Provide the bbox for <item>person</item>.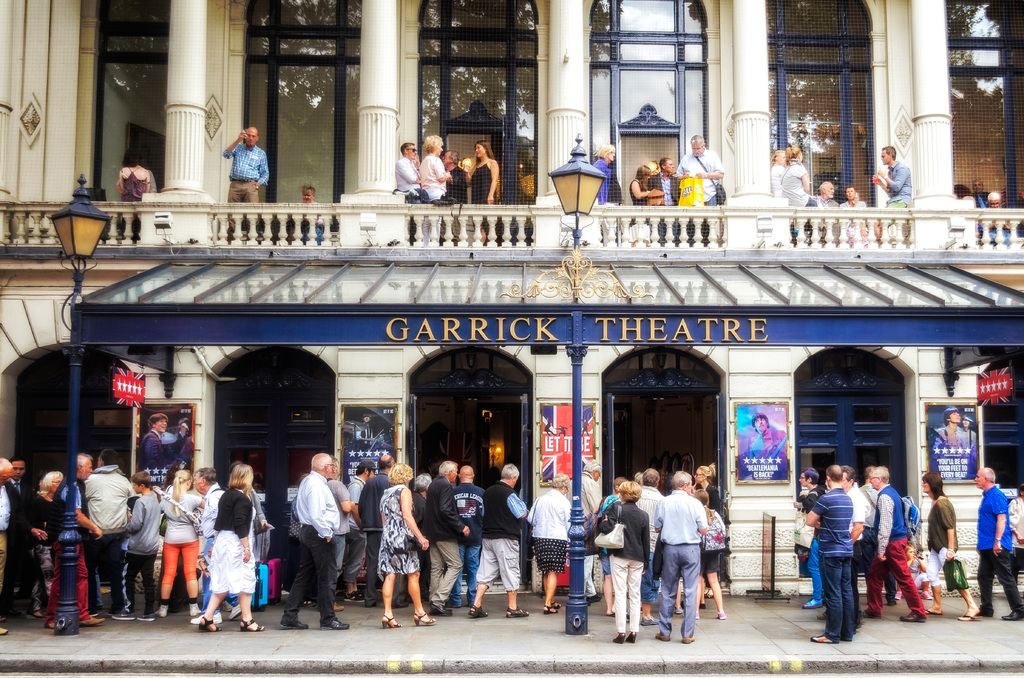
bbox=(875, 147, 914, 212).
